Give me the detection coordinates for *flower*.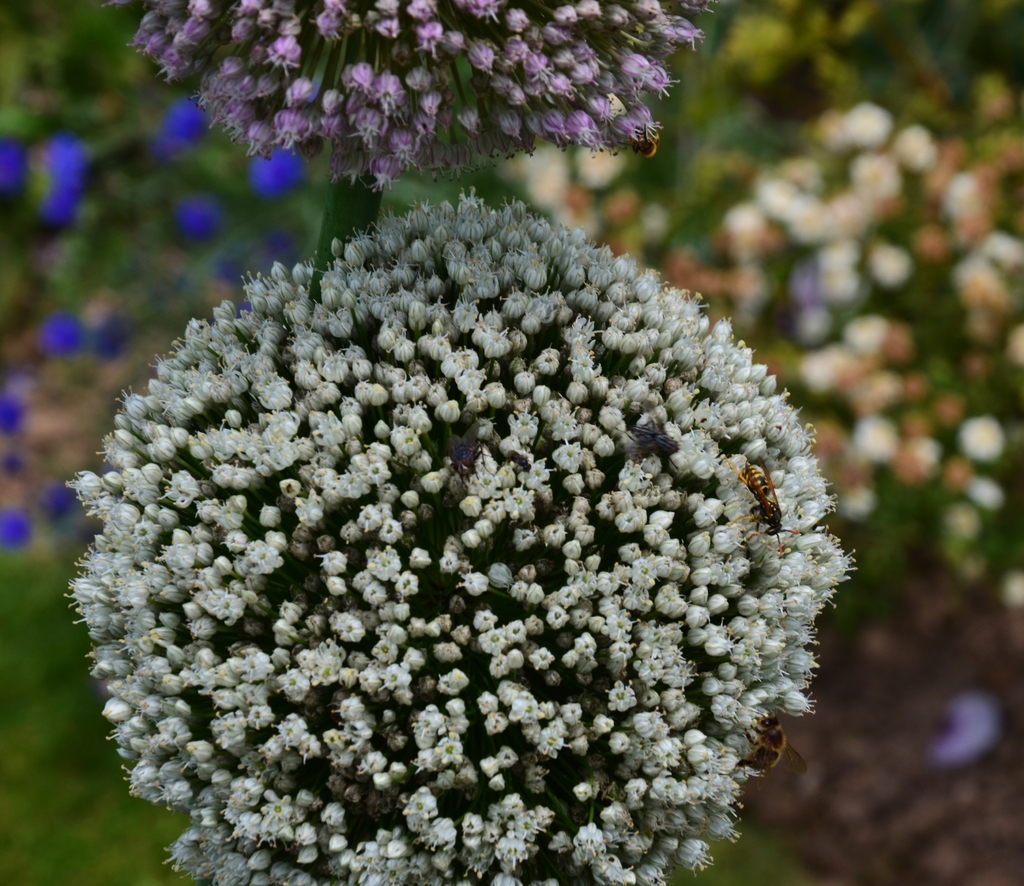
bbox=(42, 311, 95, 359).
